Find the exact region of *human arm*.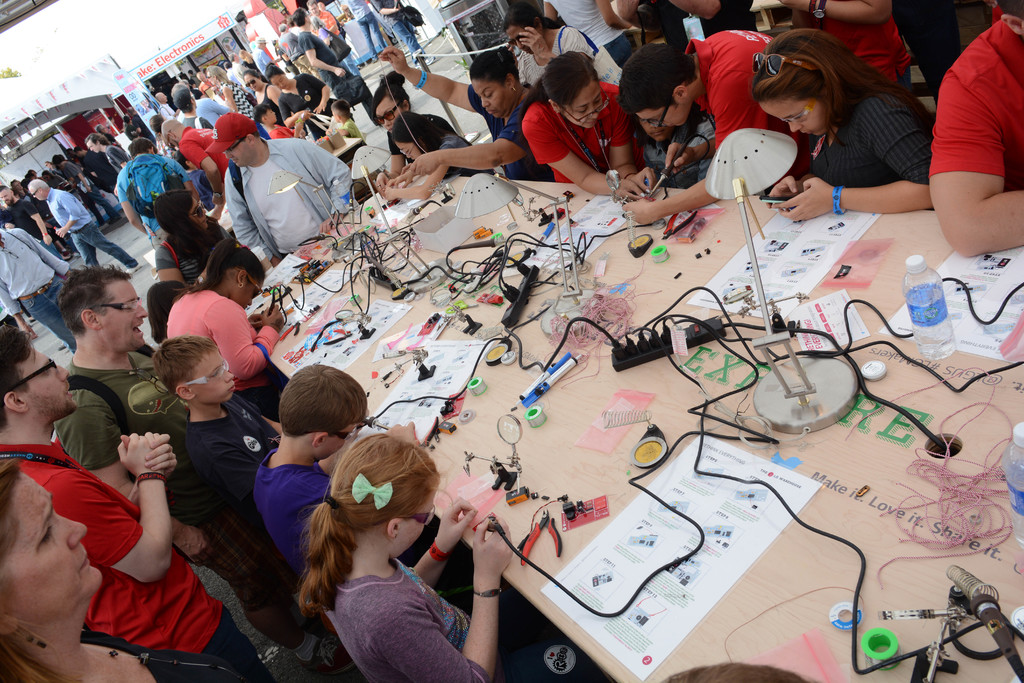
Exact region: left=203, top=191, right=225, bottom=216.
